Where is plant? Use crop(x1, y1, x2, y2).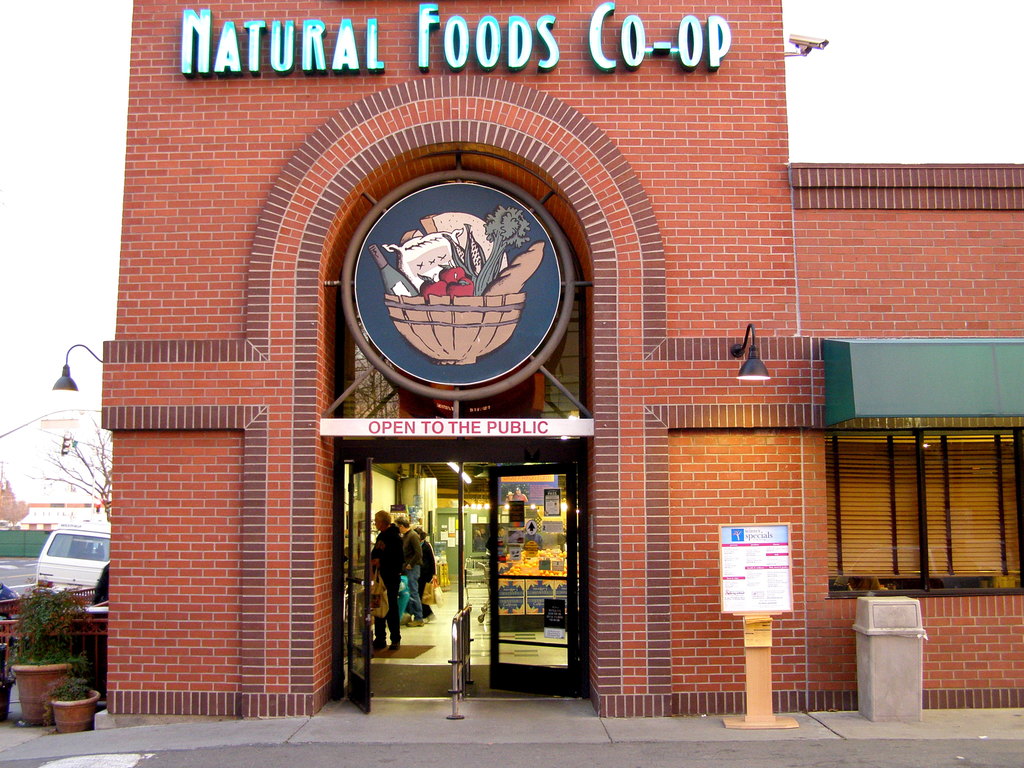
crop(13, 577, 81, 668).
